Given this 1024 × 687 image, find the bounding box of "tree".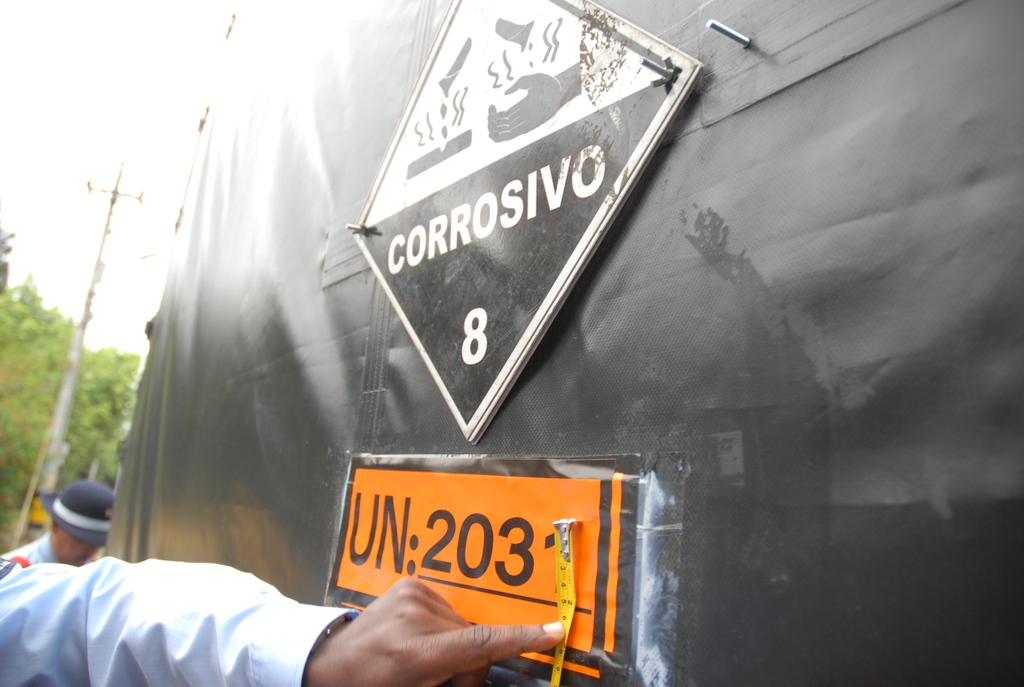
locate(0, 338, 51, 511).
